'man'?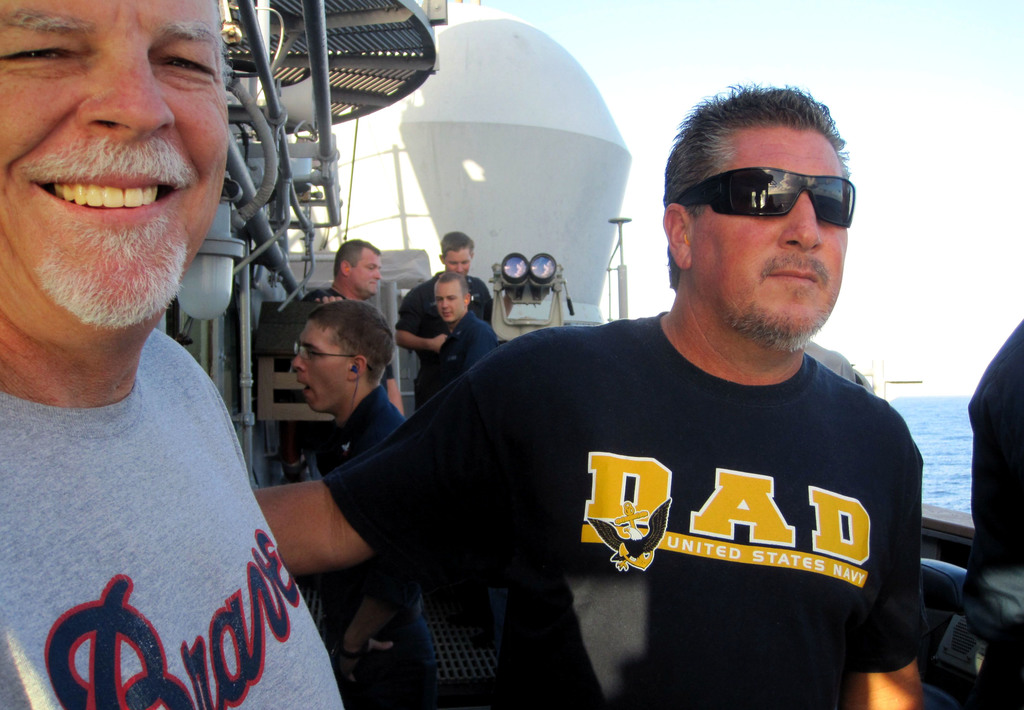
box=[399, 234, 495, 401]
